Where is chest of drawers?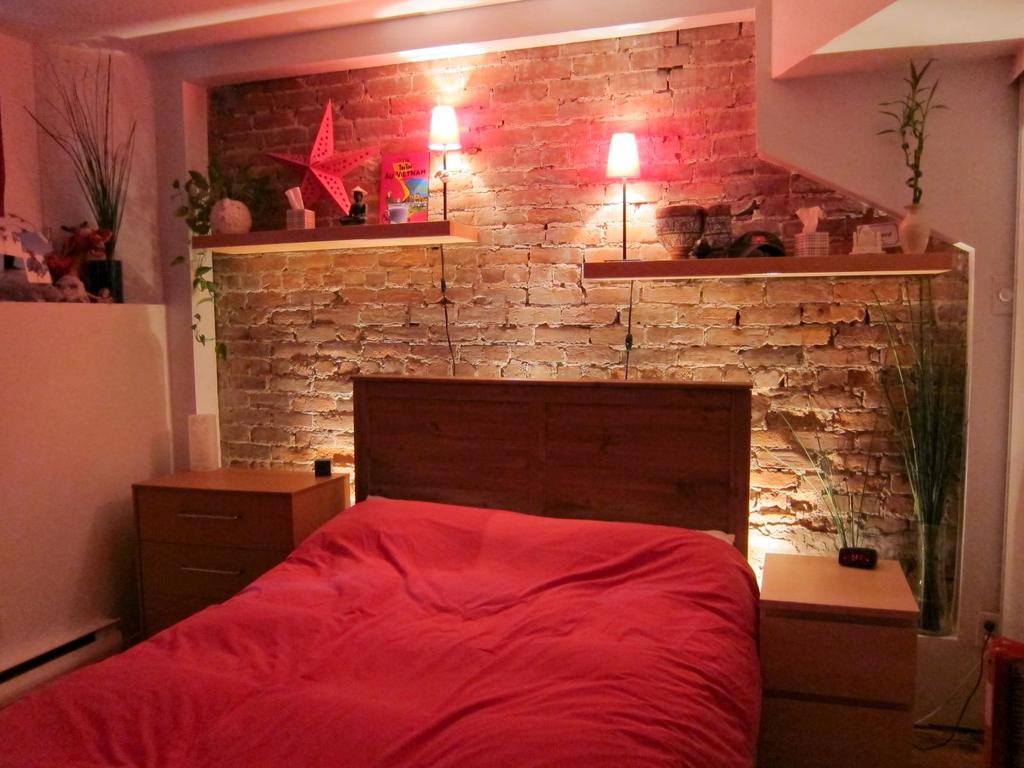
Rect(131, 463, 351, 636).
